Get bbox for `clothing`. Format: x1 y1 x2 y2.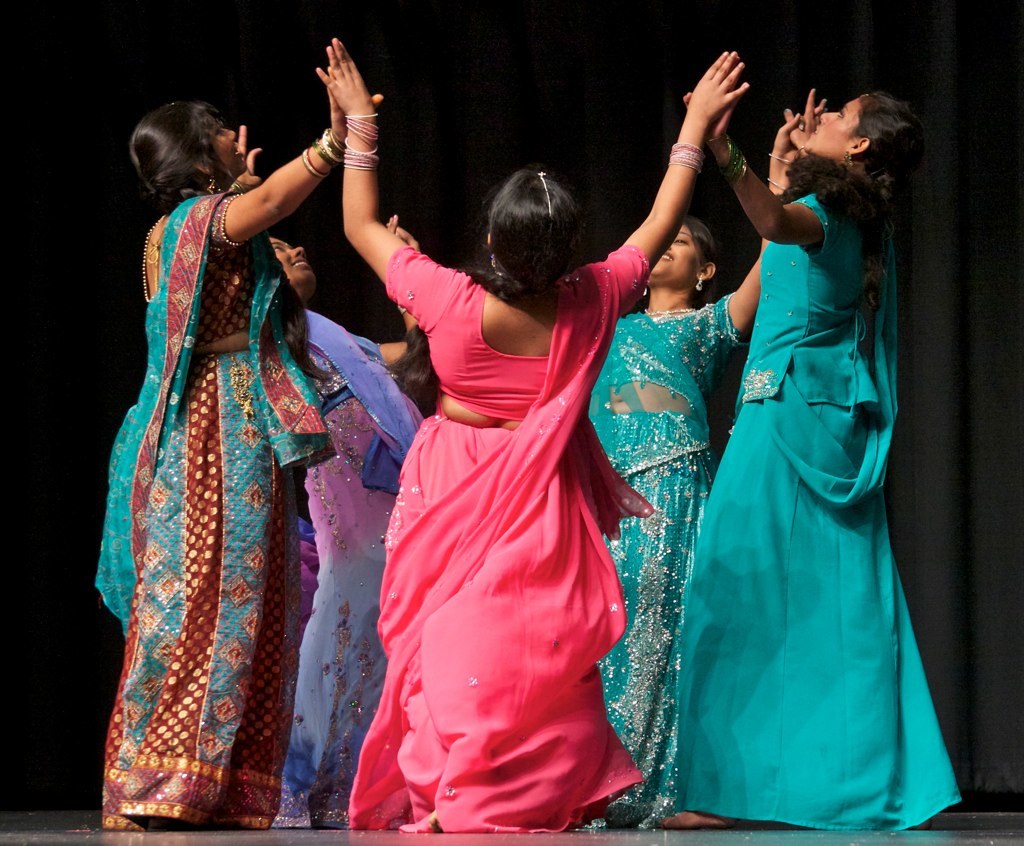
349 249 650 832.
